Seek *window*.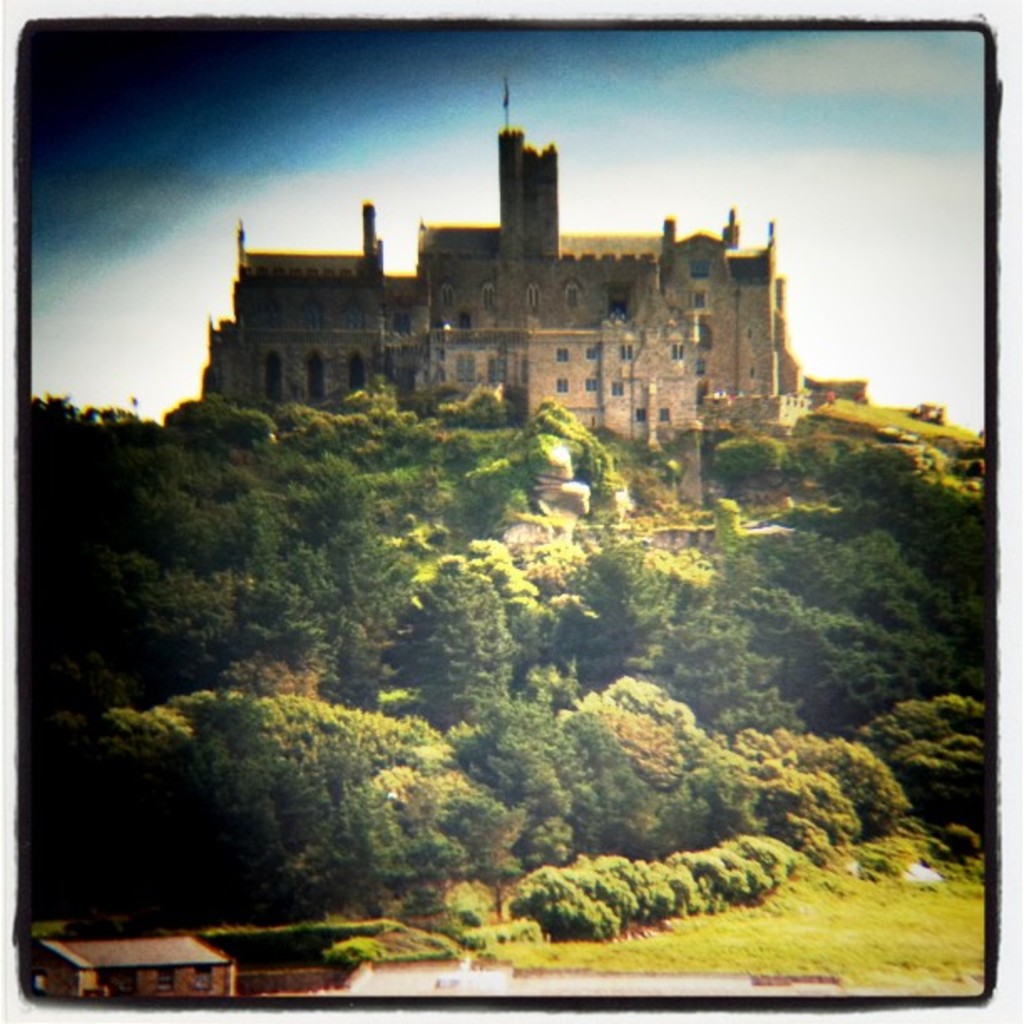
(x1=631, y1=403, x2=646, y2=418).
